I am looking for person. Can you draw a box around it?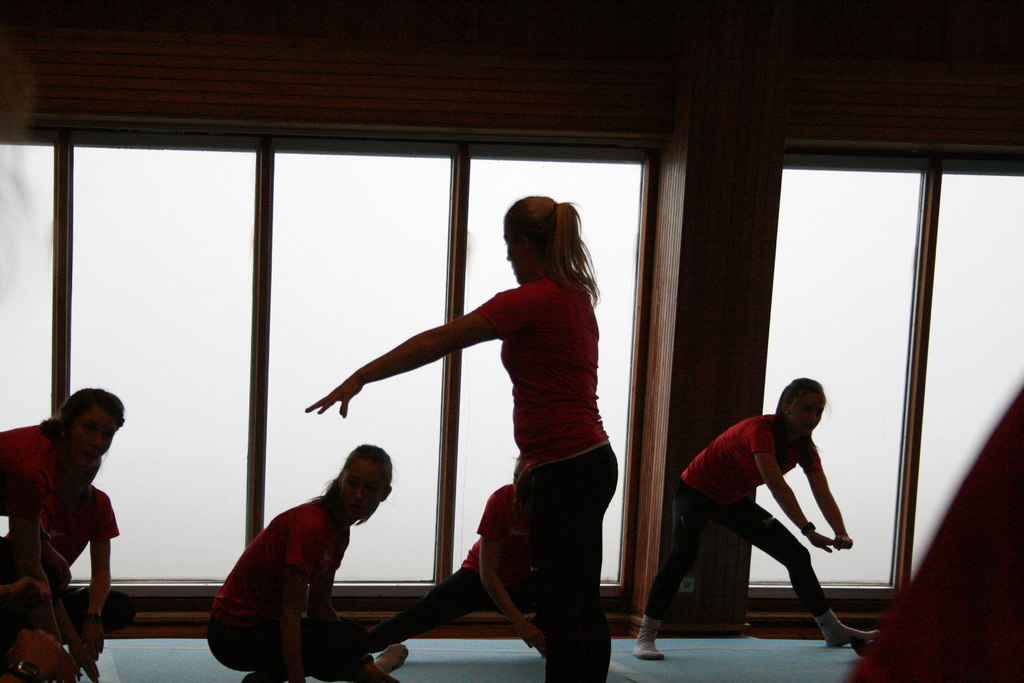
Sure, the bounding box is bbox(193, 448, 405, 679).
